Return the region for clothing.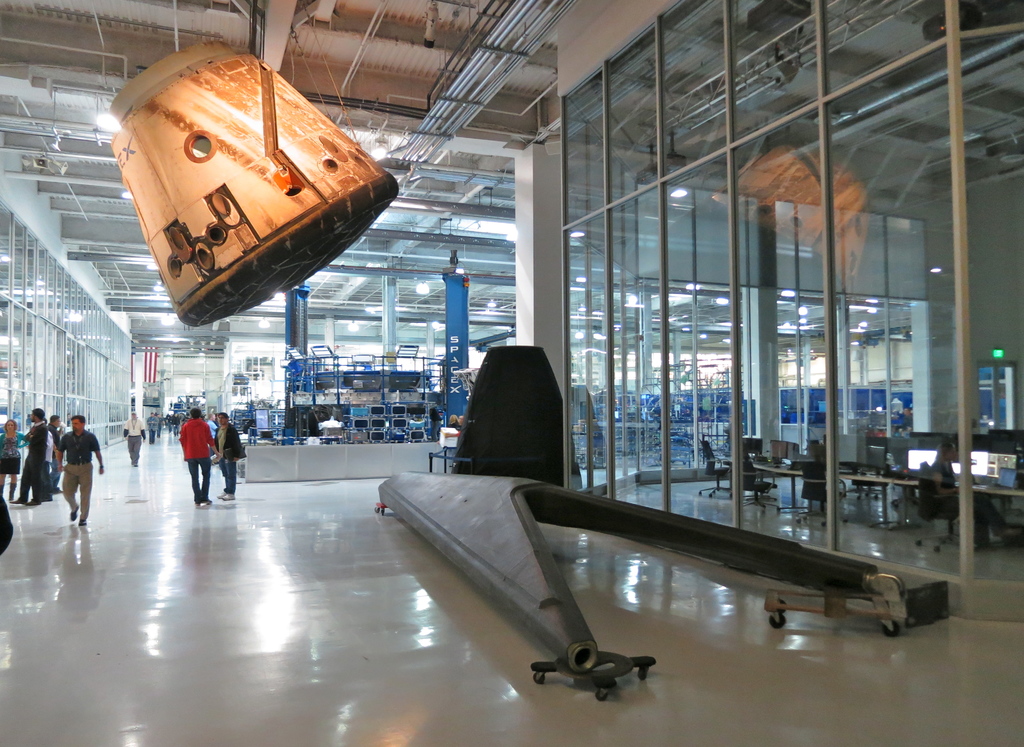
crop(211, 421, 244, 501).
